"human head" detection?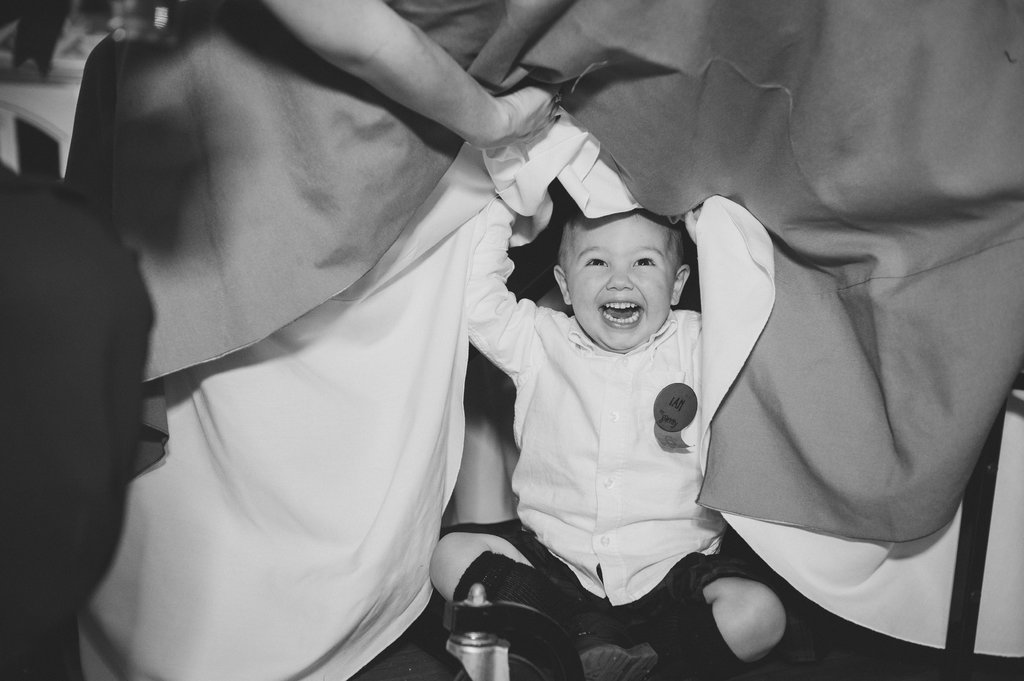
box=[551, 204, 691, 356]
